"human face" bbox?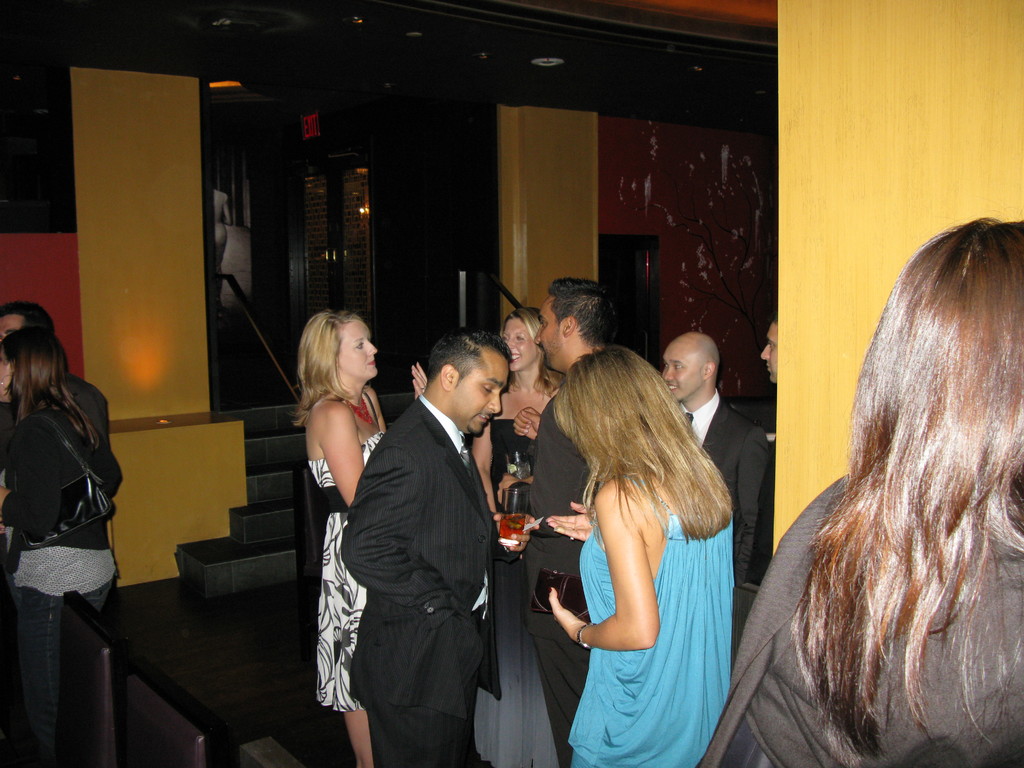
Rect(532, 299, 563, 365)
